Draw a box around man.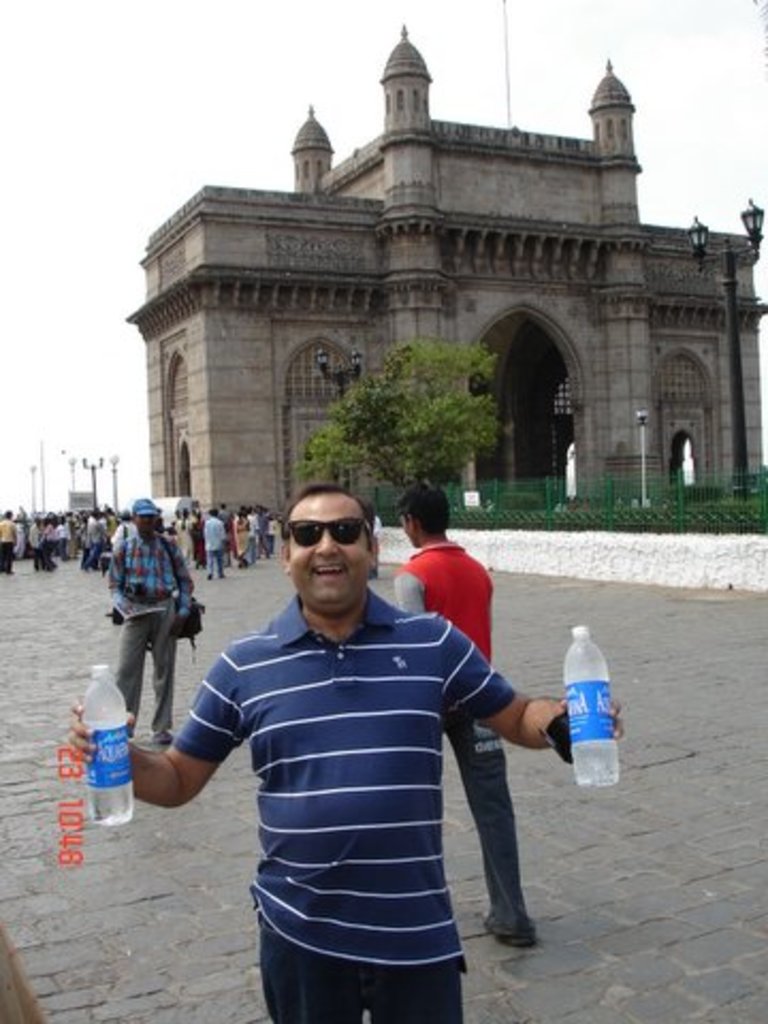
393/480/544/949.
